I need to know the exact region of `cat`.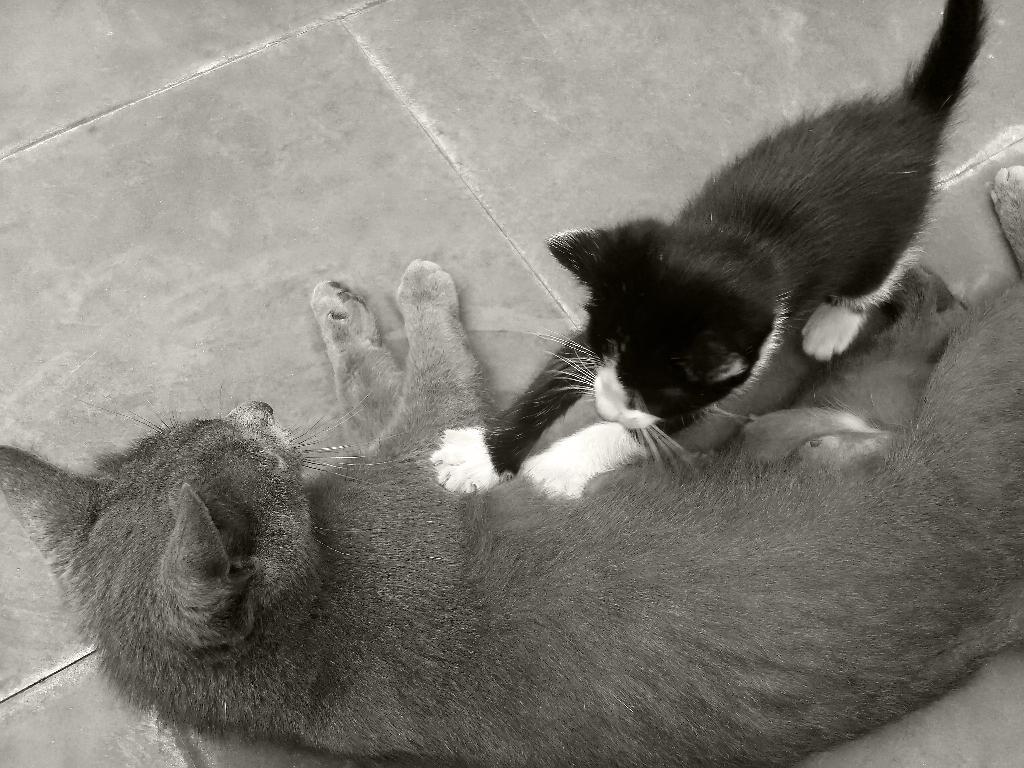
Region: crop(428, 0, 996, 504).
